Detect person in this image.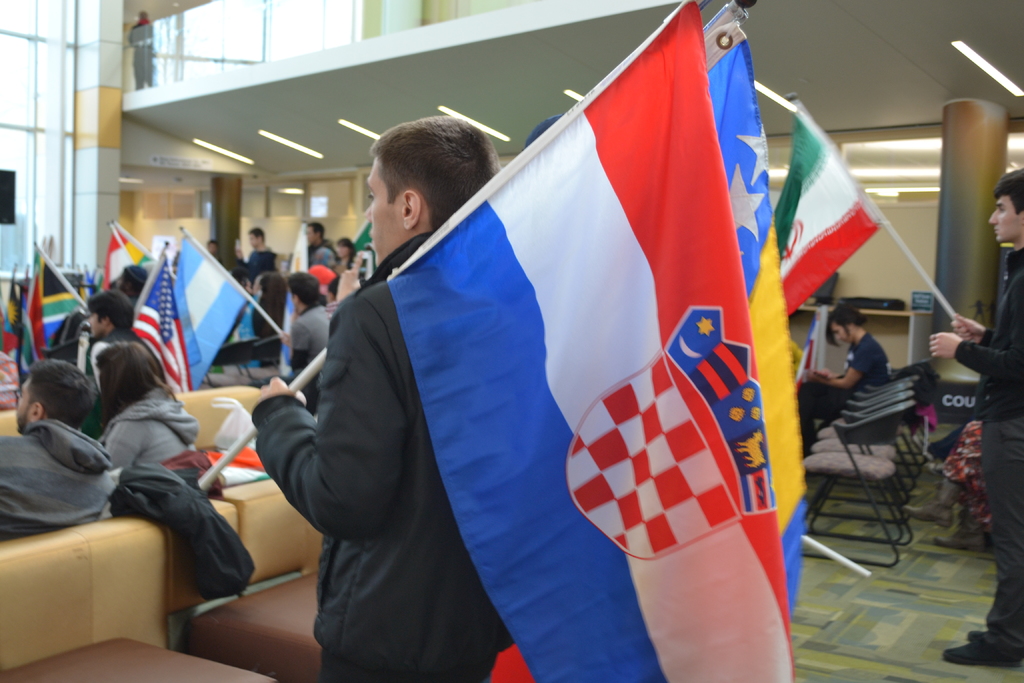
Detection: x1=90, y1=289, x2=149, y2=347.
